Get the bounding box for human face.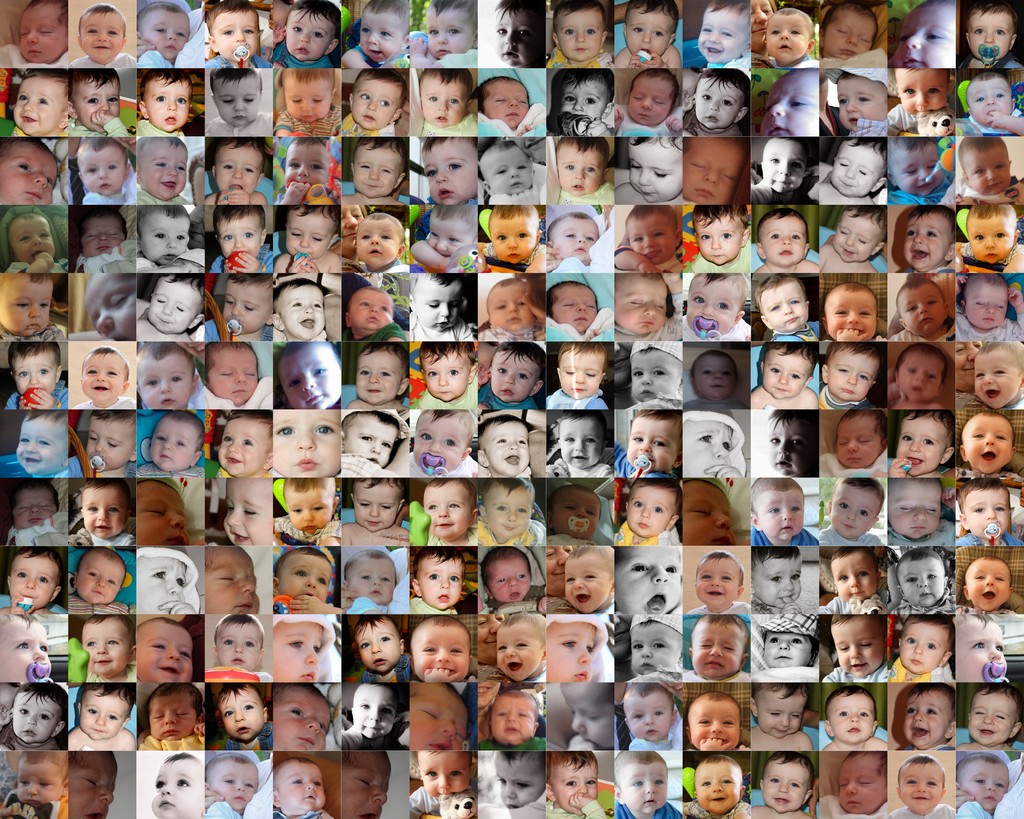
BBox(220, 689, 265, 741).
